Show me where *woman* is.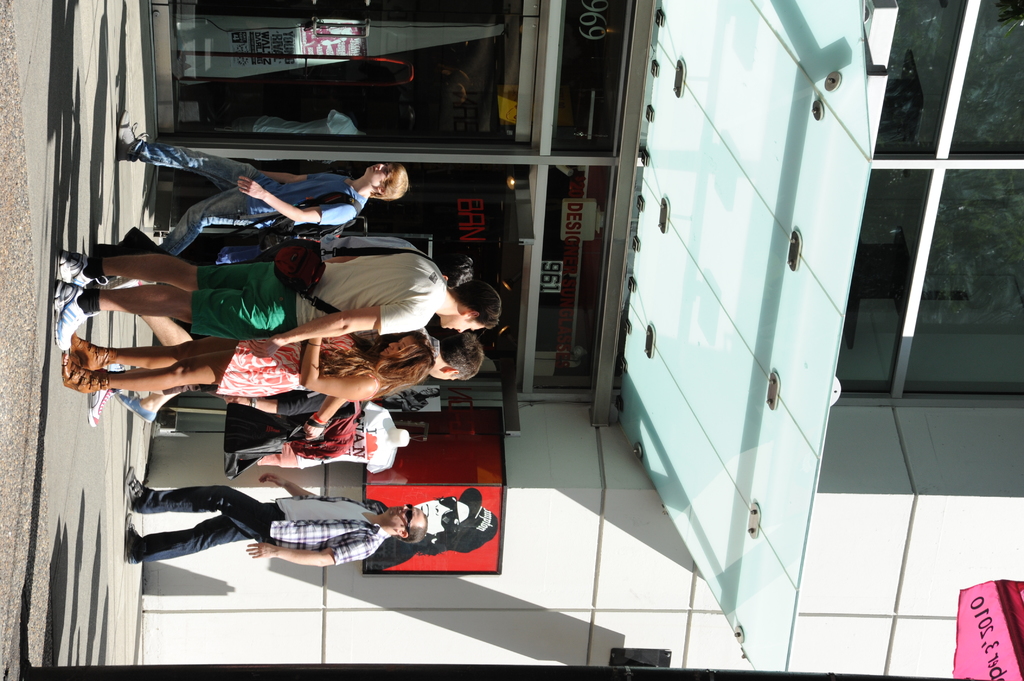
*woman* is at {"left": 57, "top": 331, "right": 434, "bottom": 406}.
